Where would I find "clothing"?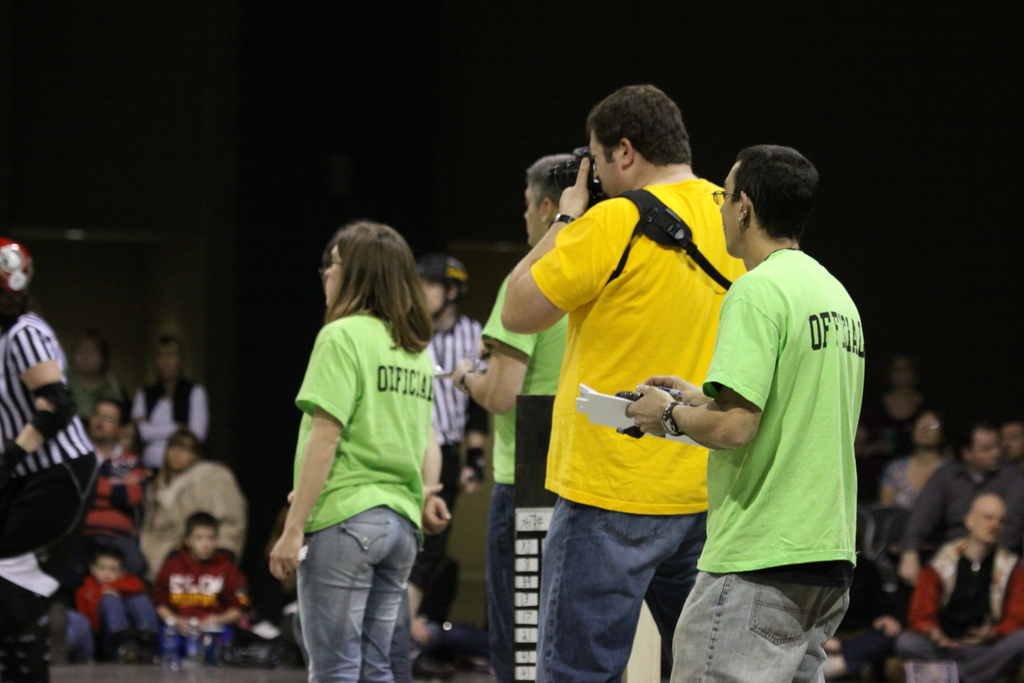
At <box>479,247,573,682</box>.
